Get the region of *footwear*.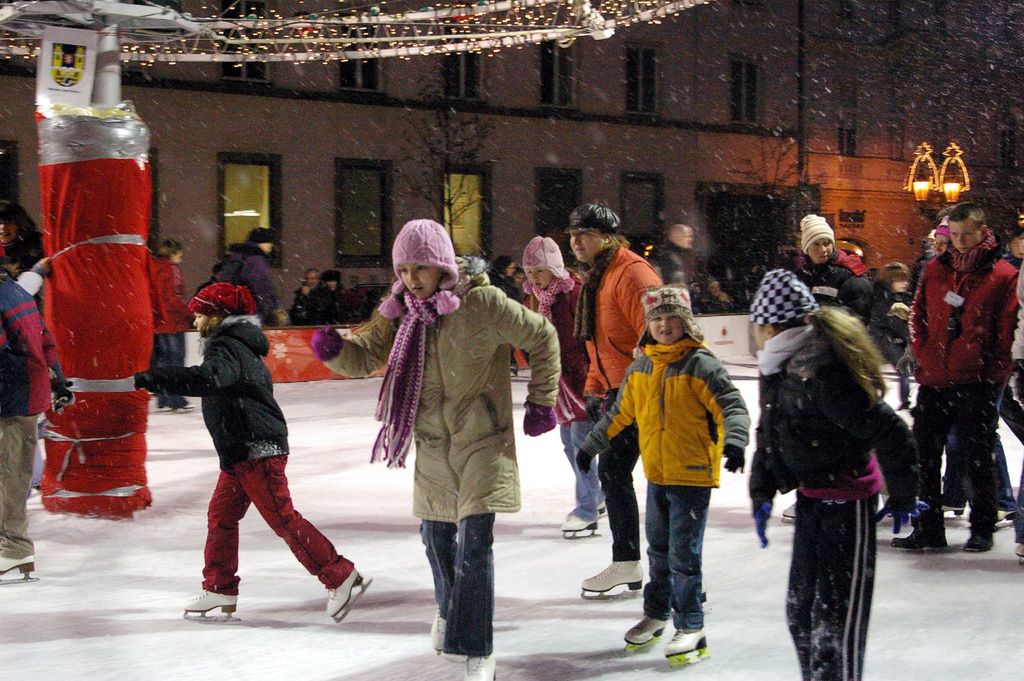
BBox(658, 624, 710, 661).
